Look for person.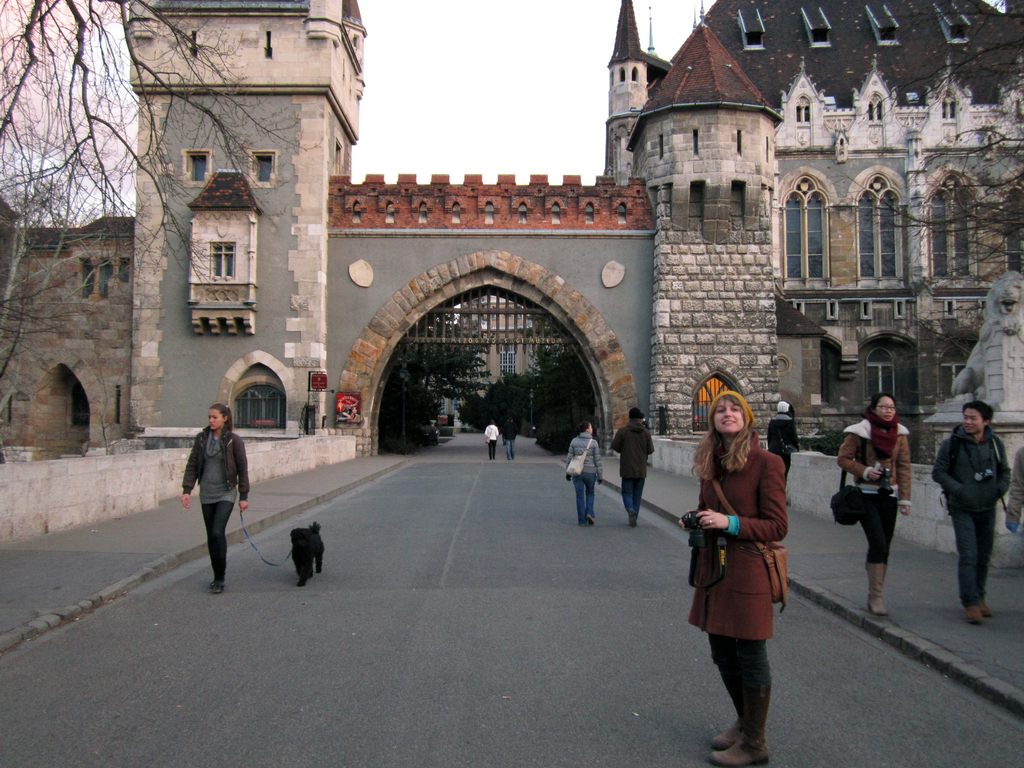
Found: 484, 423, 499, 460.
